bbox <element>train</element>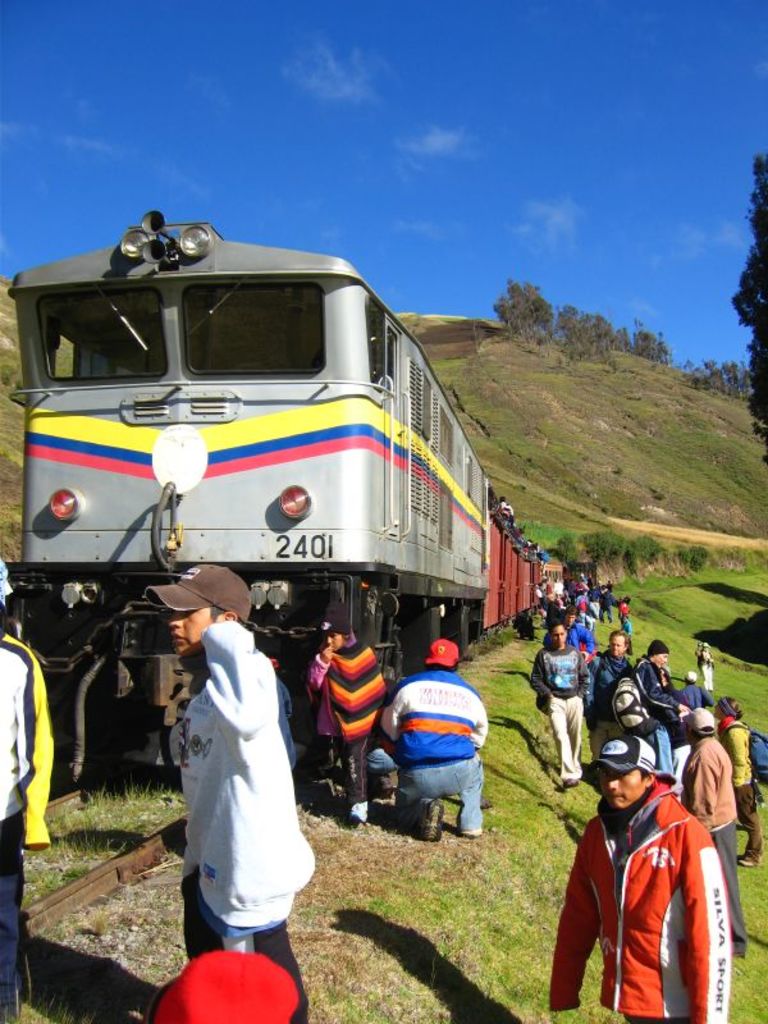
(5, 204, 577, 781)
